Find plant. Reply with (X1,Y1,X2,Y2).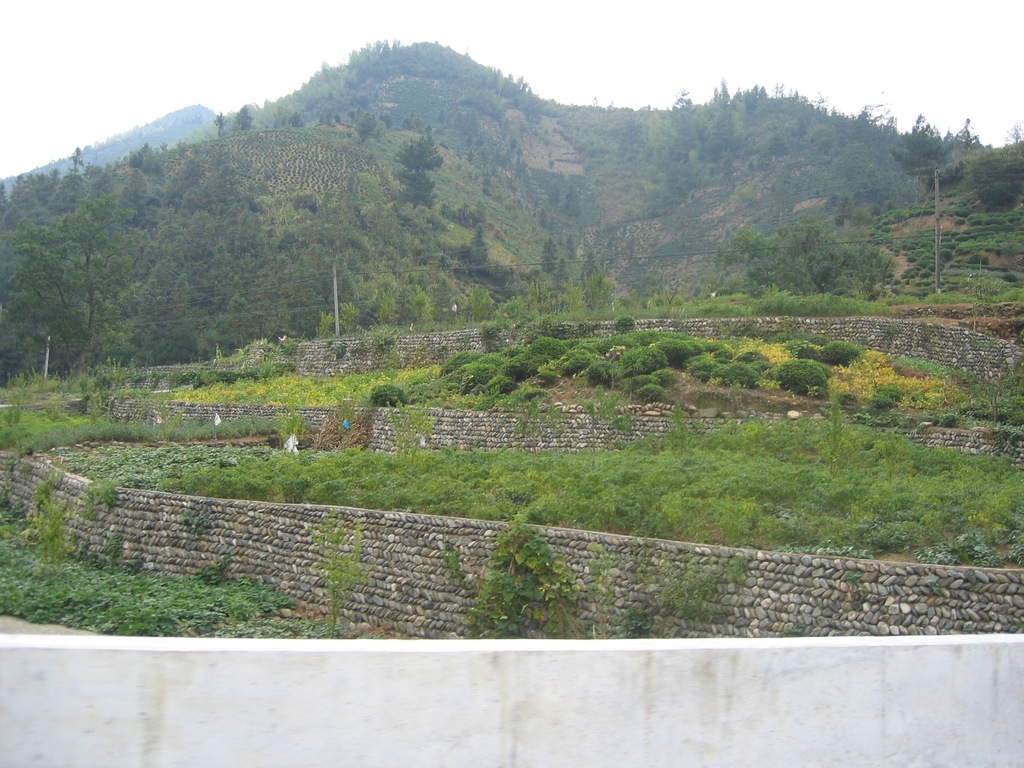
(616,544,752,638).
